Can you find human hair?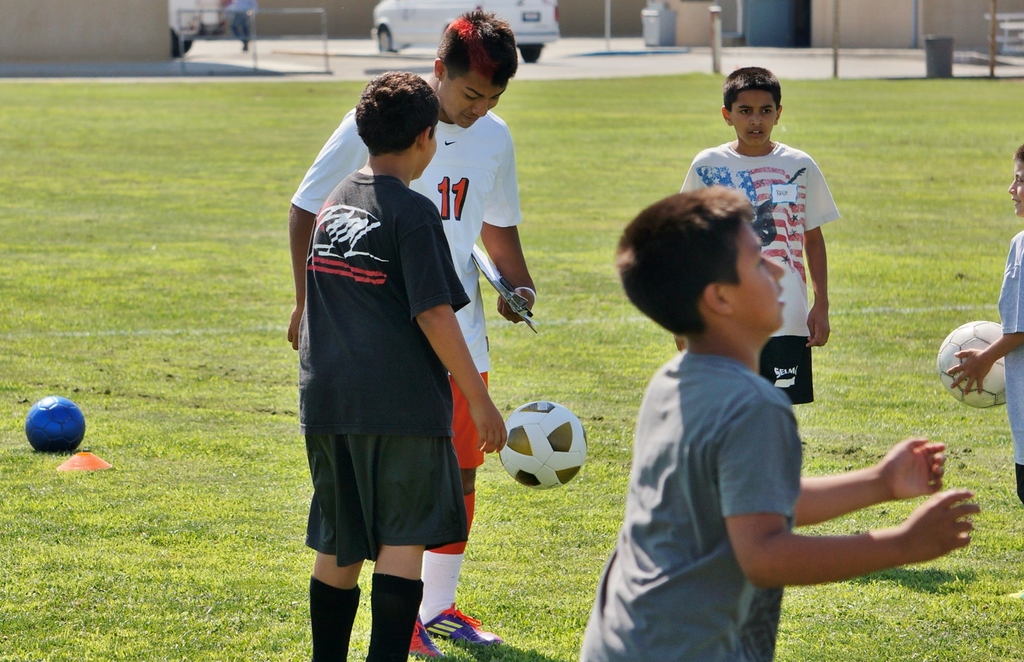
Yes, bounding box: 1012/140/1023/166.
